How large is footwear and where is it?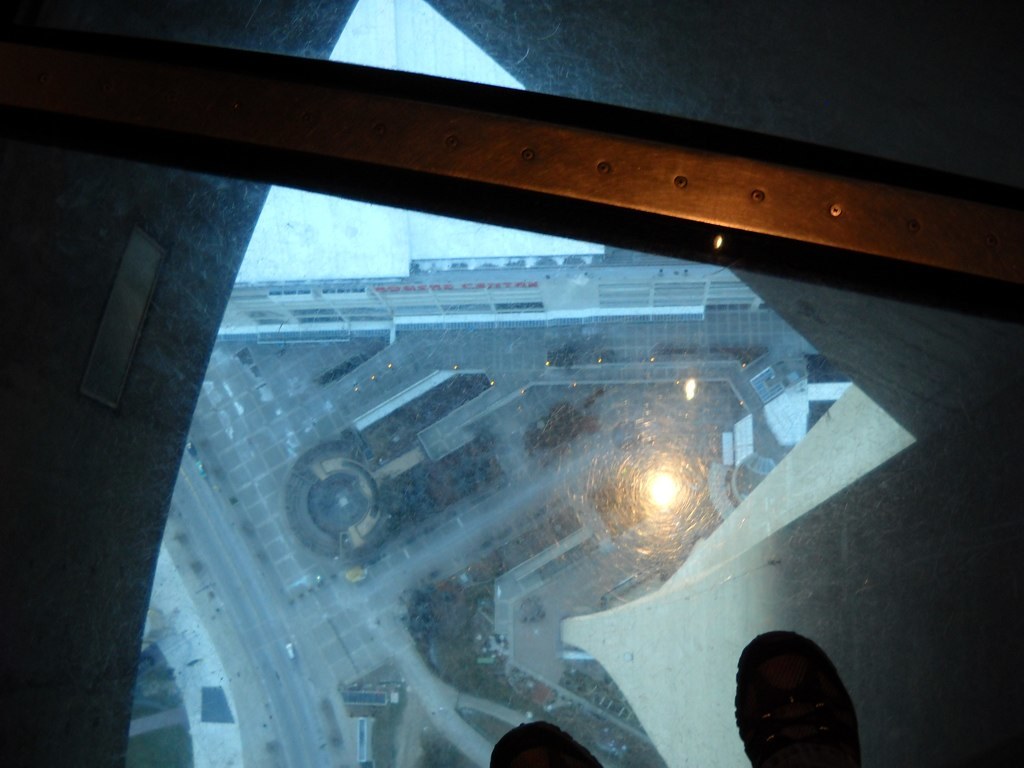
Bounding box: <region>488, 722, 605, 767</region>.
